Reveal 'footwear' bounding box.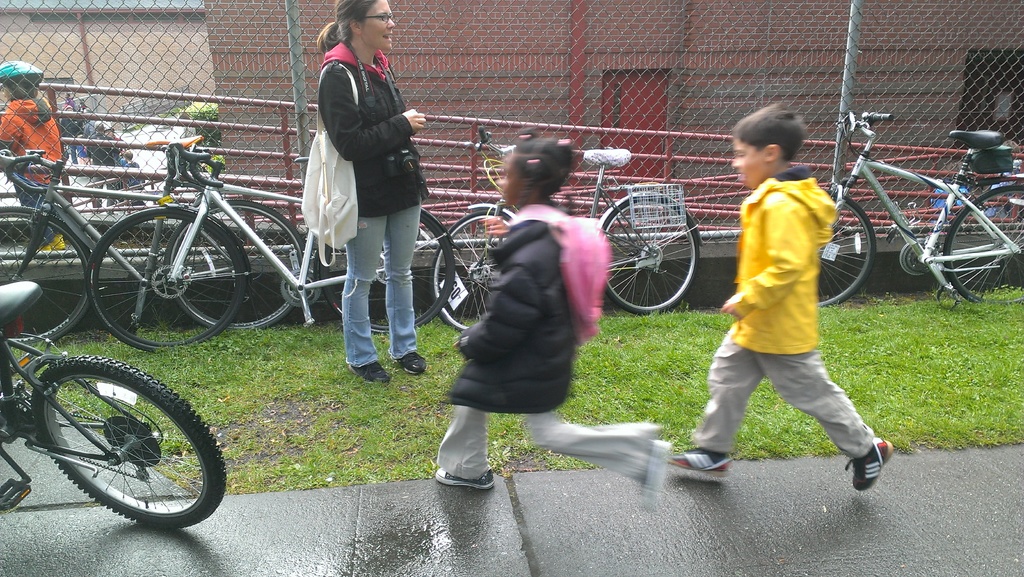
Revealed: 433, 466, 496, 490.
